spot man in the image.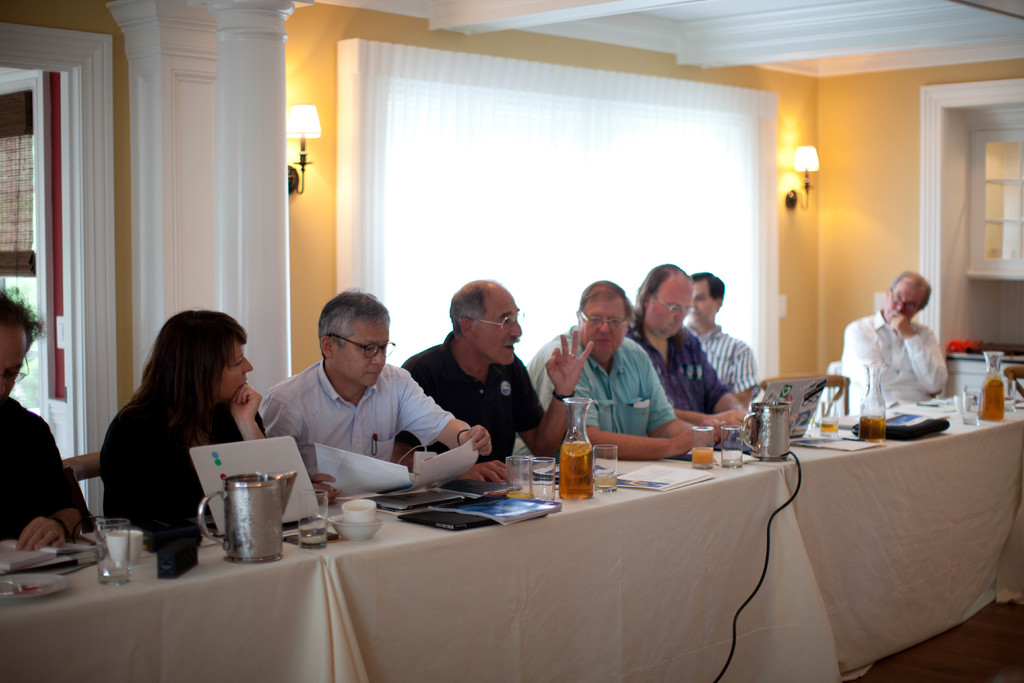
man found at locate(692, 271, 775, 422).
